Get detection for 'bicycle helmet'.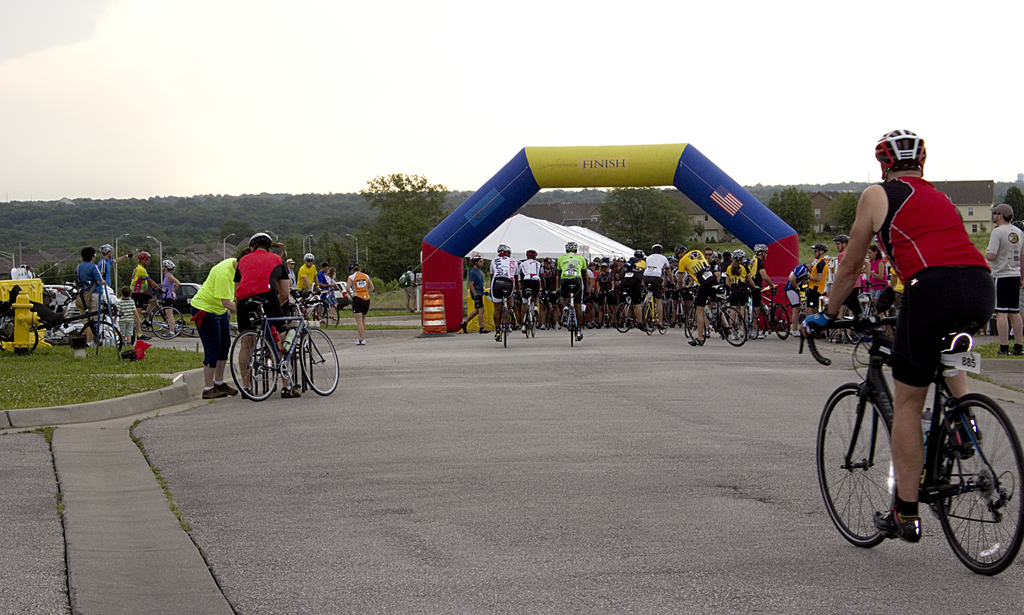
Detection: x1=138, y1=250, x2=148, y2=261.
